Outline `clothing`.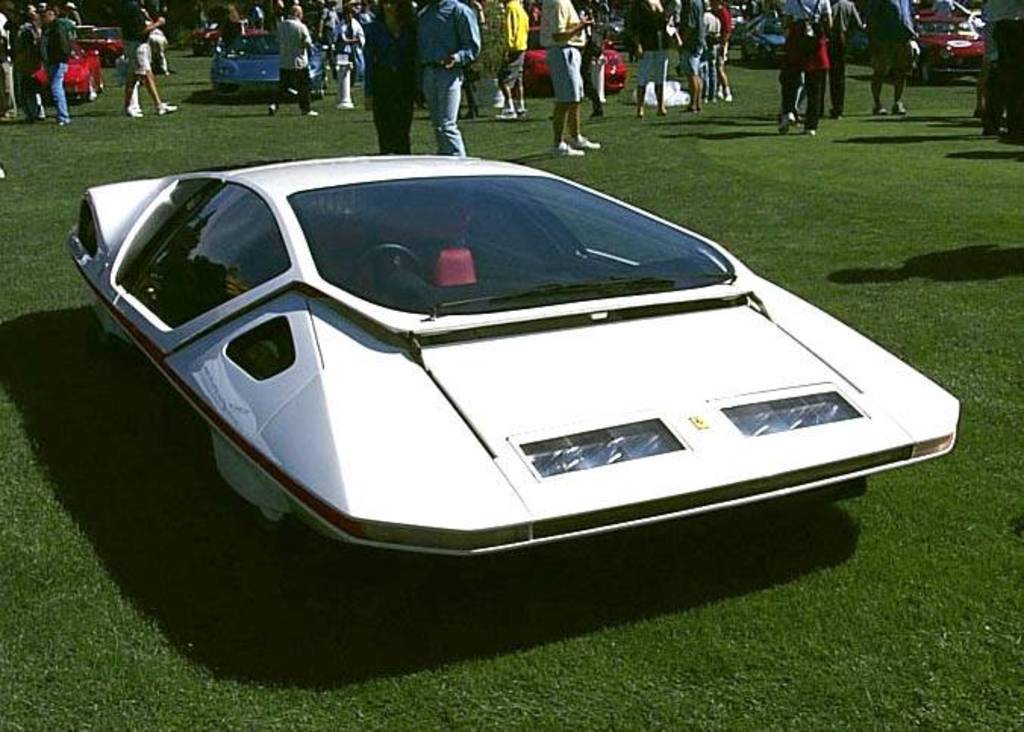
Outline: detection(8, 23, 41, 100).
